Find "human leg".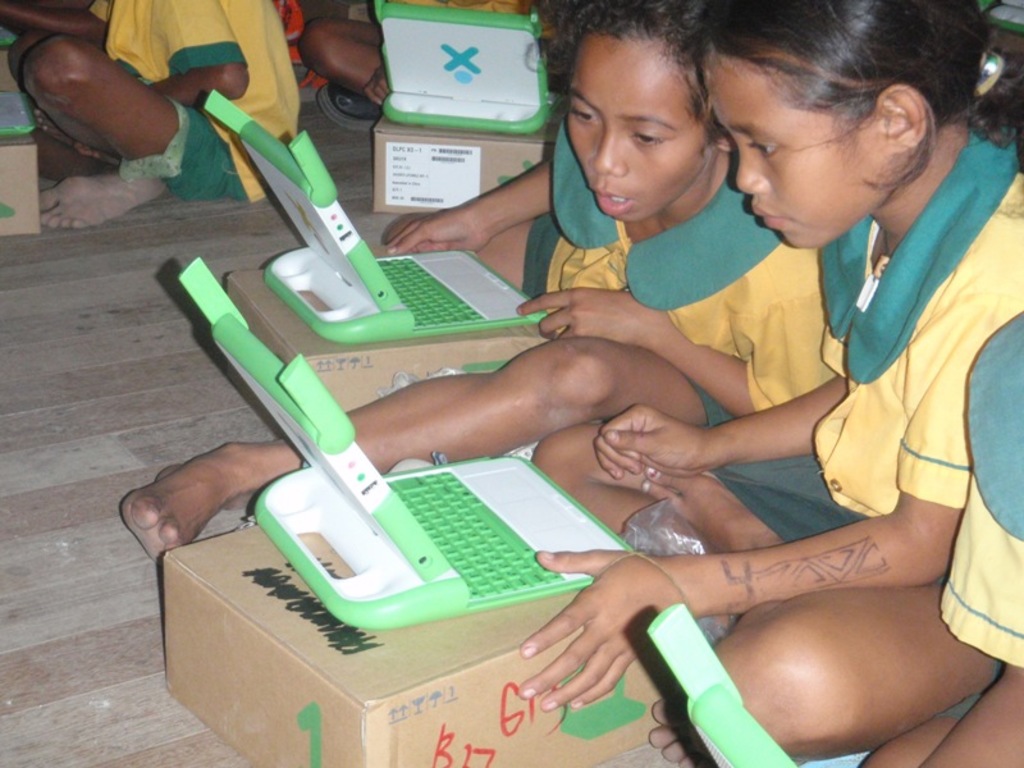
x1=879, y1=669, x2=1023, y2=760.
